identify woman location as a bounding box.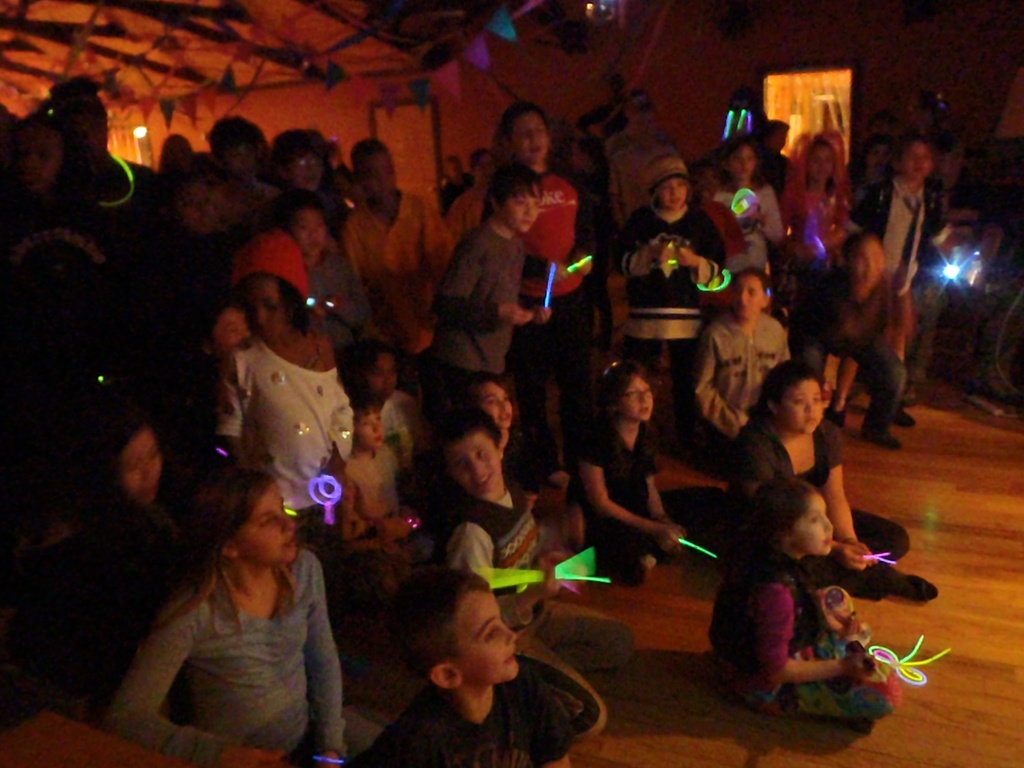
select_region(219, 225, 366, 703).
